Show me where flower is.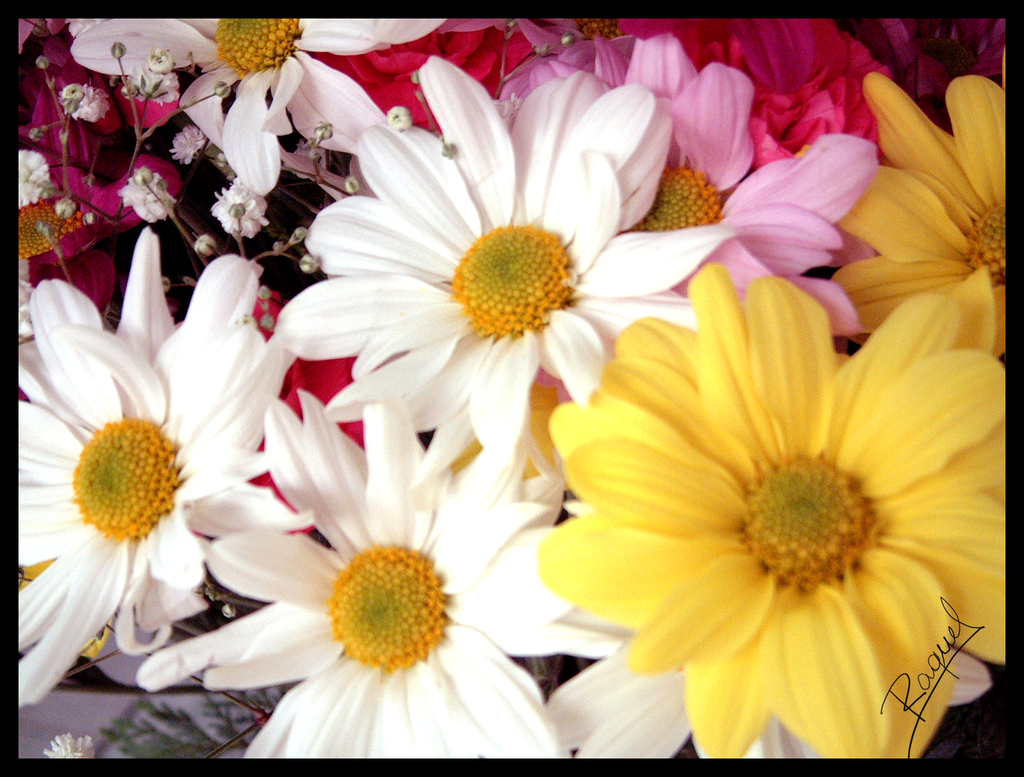
flower is at detection(156, 60, 1014, 760).
